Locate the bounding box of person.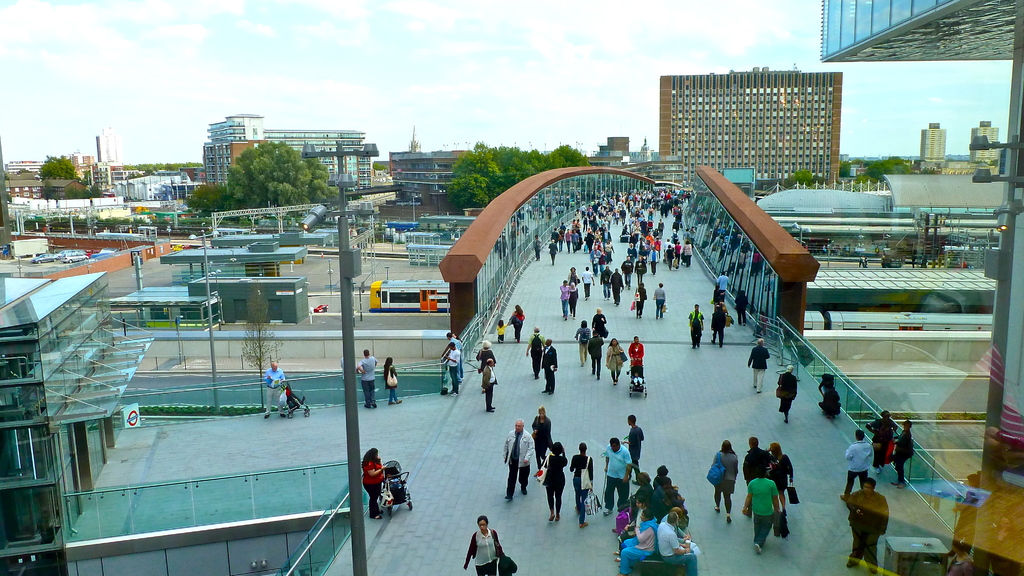
Bounding box: 592, 307, 607, 339.
